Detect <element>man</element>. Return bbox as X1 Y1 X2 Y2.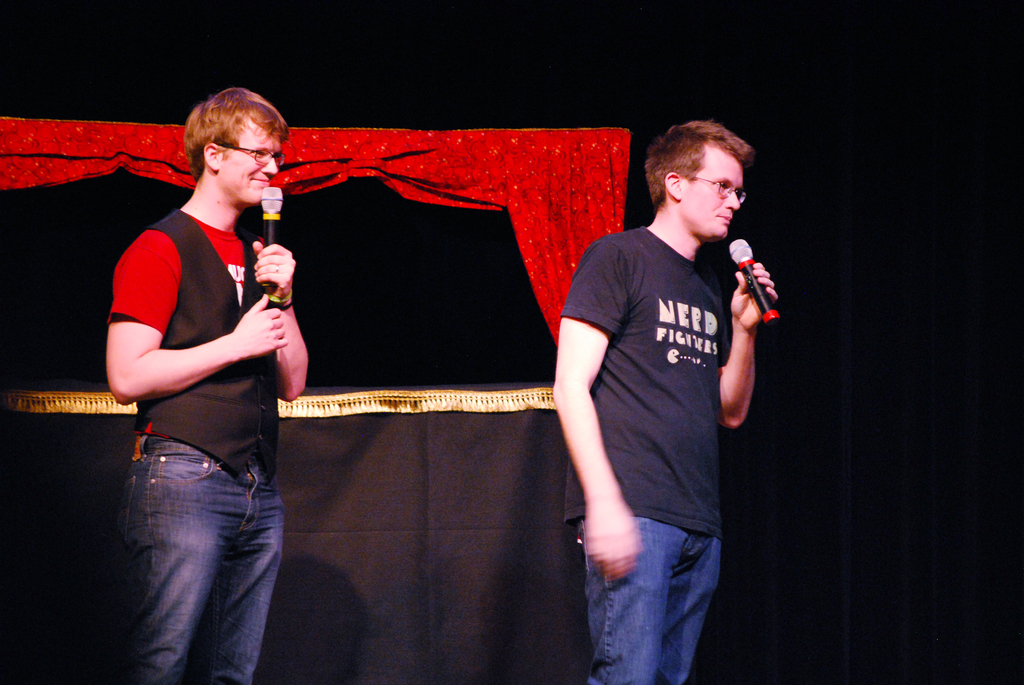
84 78 318 665.
